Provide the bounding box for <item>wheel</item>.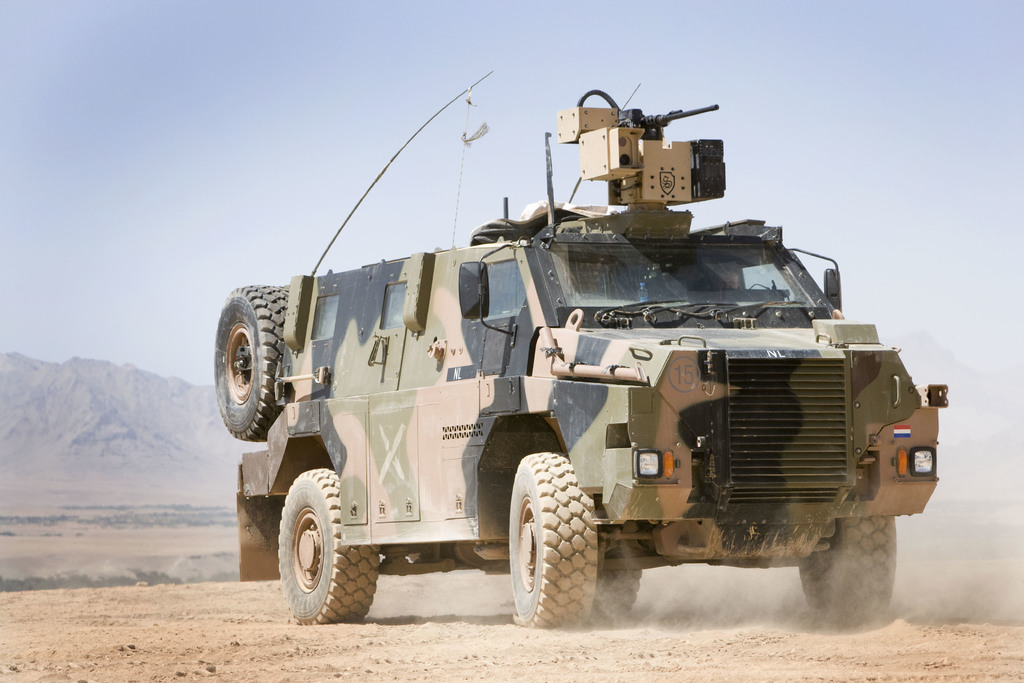
(left=593, top=566, right=641, bottom=624).
